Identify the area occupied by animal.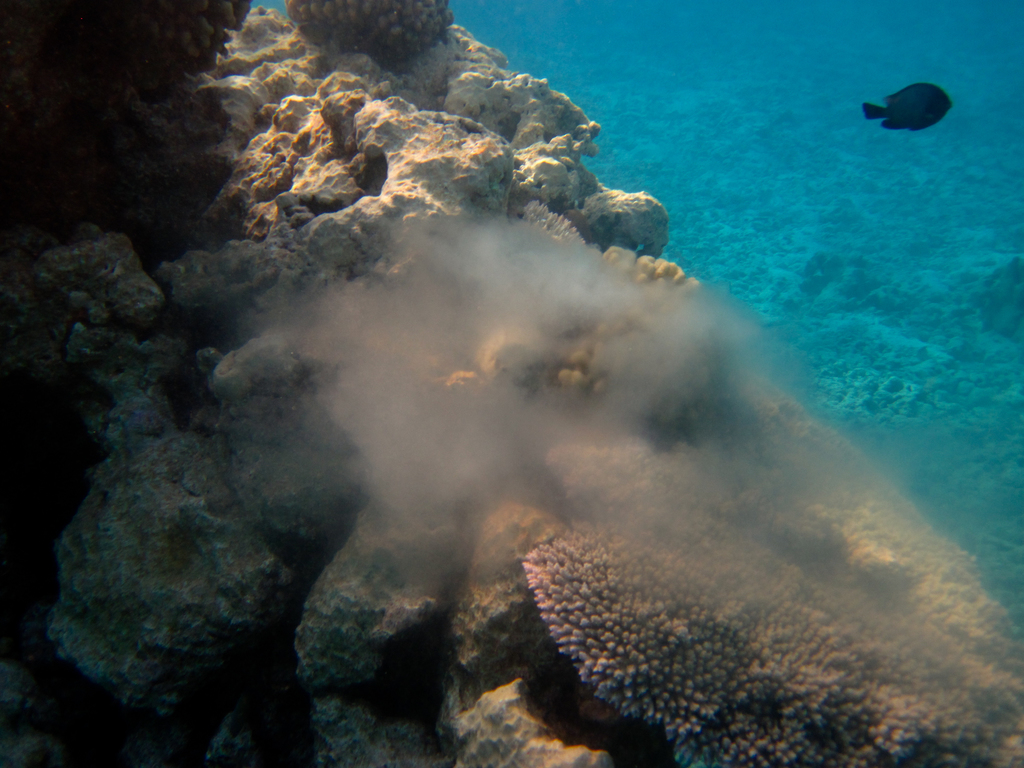
Area: region(861, 84, 954, 134).
